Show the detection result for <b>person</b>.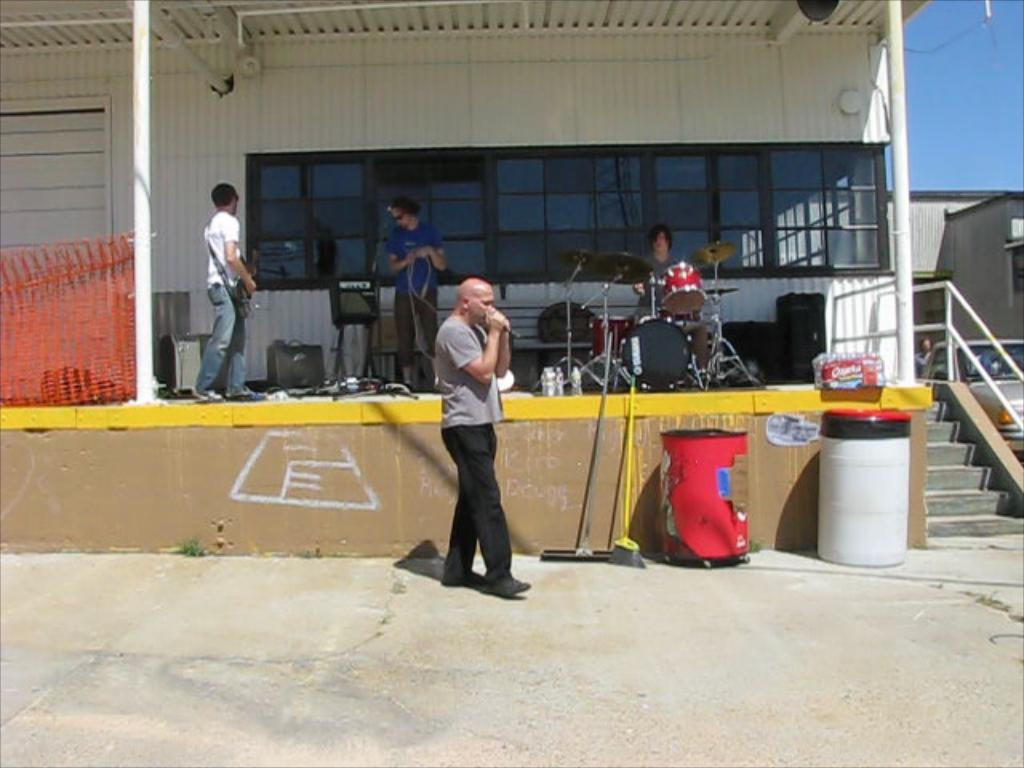
l=190, t=181, r=261, b=406.
